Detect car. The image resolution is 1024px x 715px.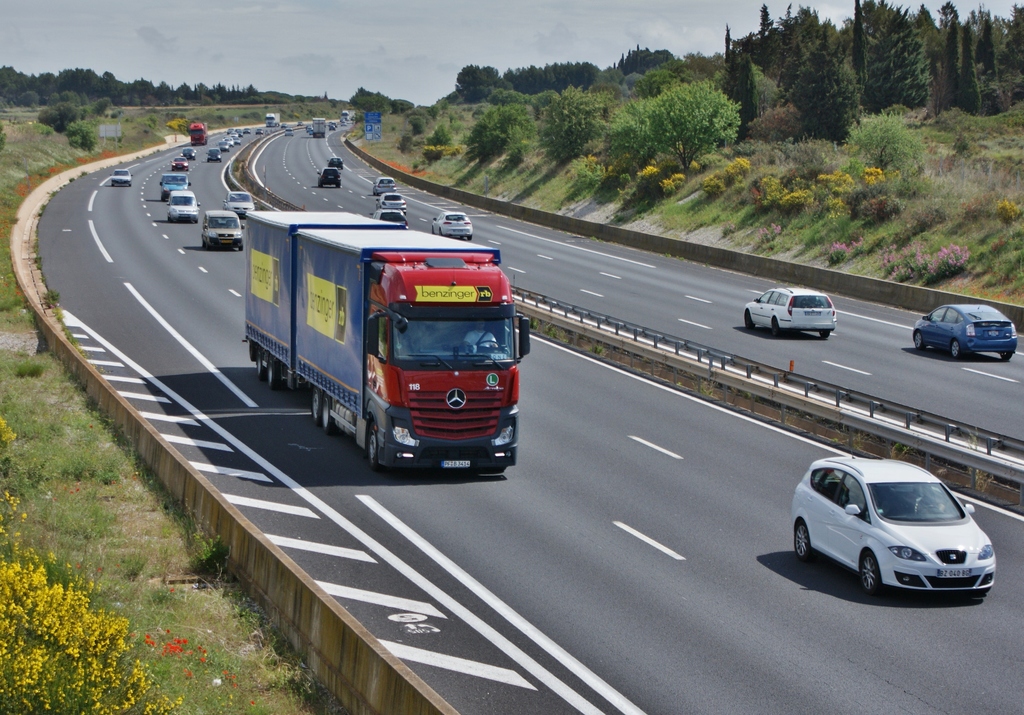
box(220, 141, 230, 152).
